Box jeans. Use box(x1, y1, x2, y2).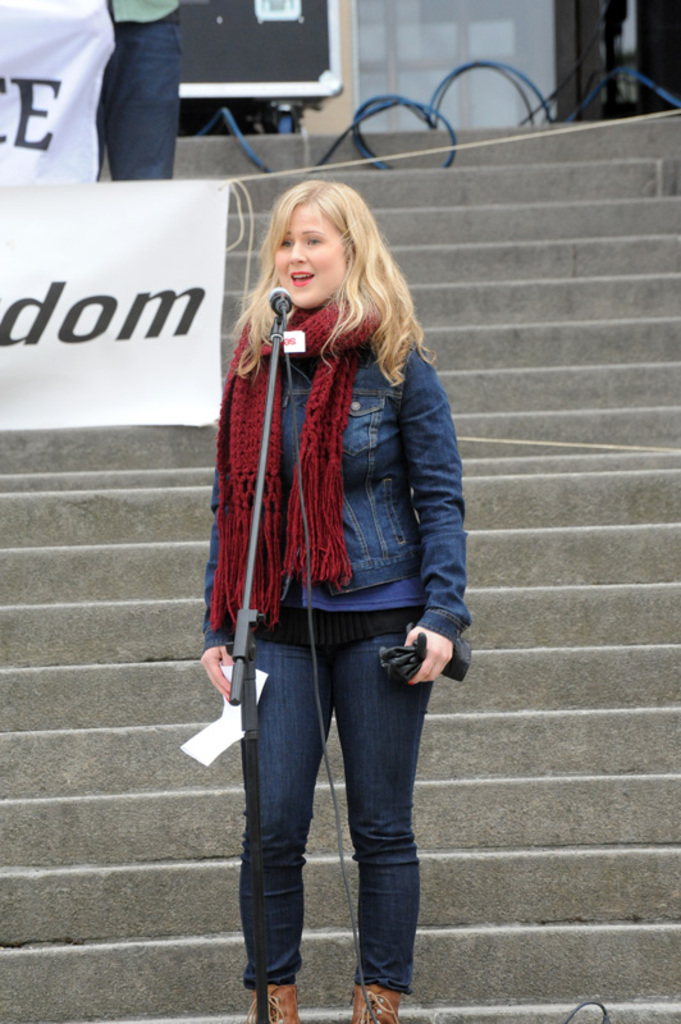
box(196, 346, 470, 648).
